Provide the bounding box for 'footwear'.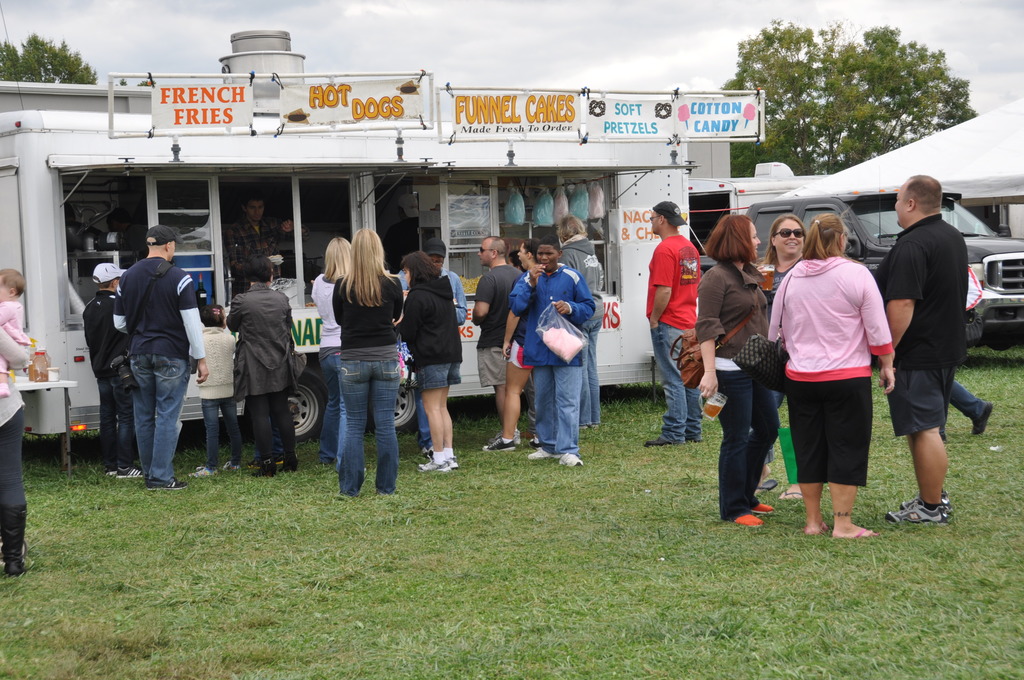
left=119, top=465, right=143, bottom=477.
